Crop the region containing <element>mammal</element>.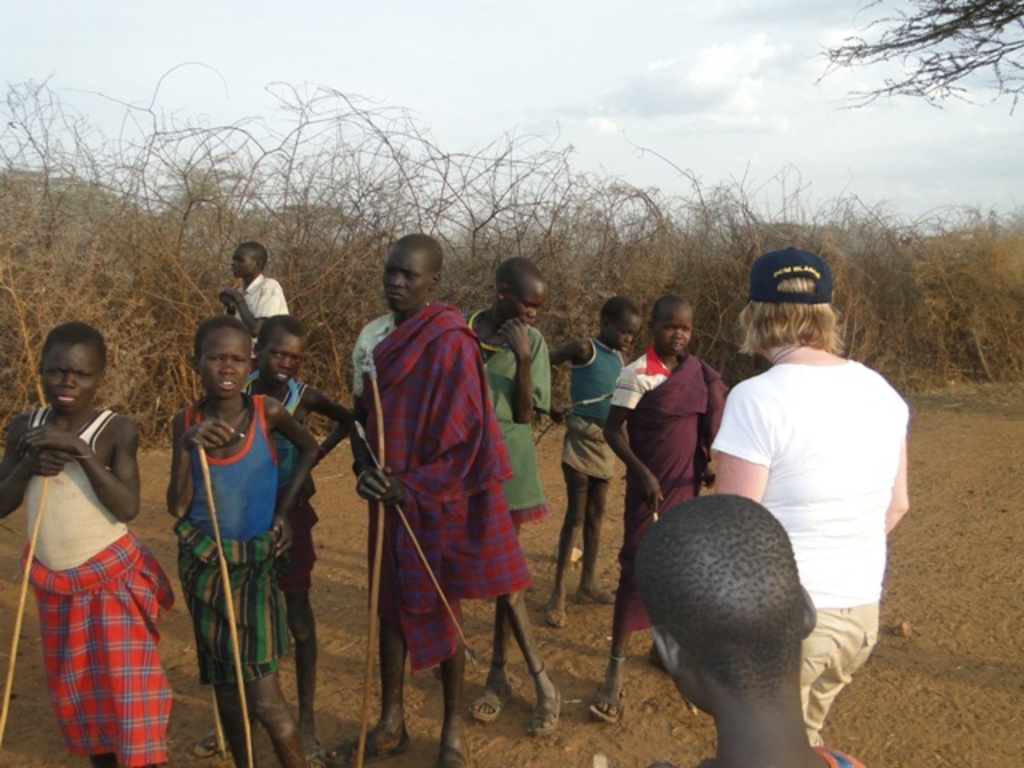
Crop region: box(461, 248, 555, 722).
